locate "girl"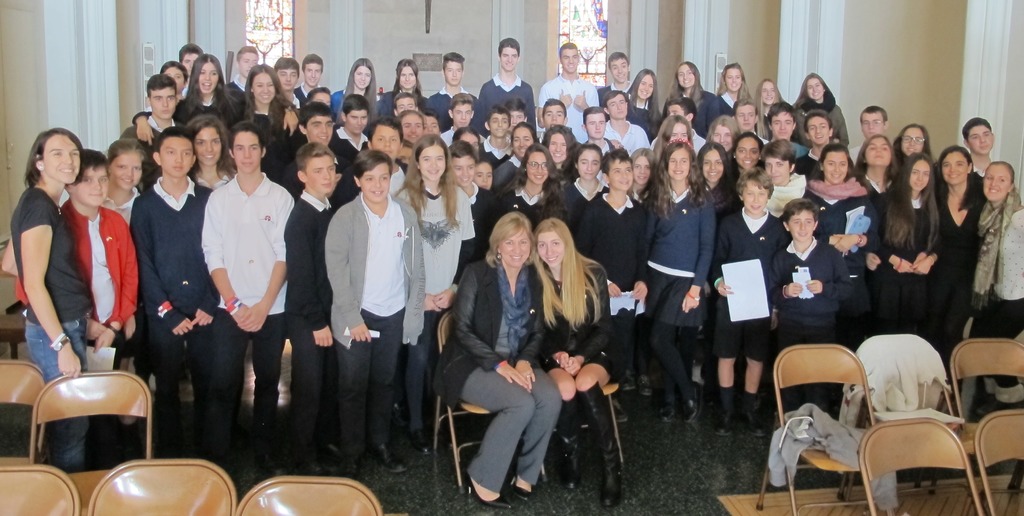
box=[741, 140, 810, 220]
